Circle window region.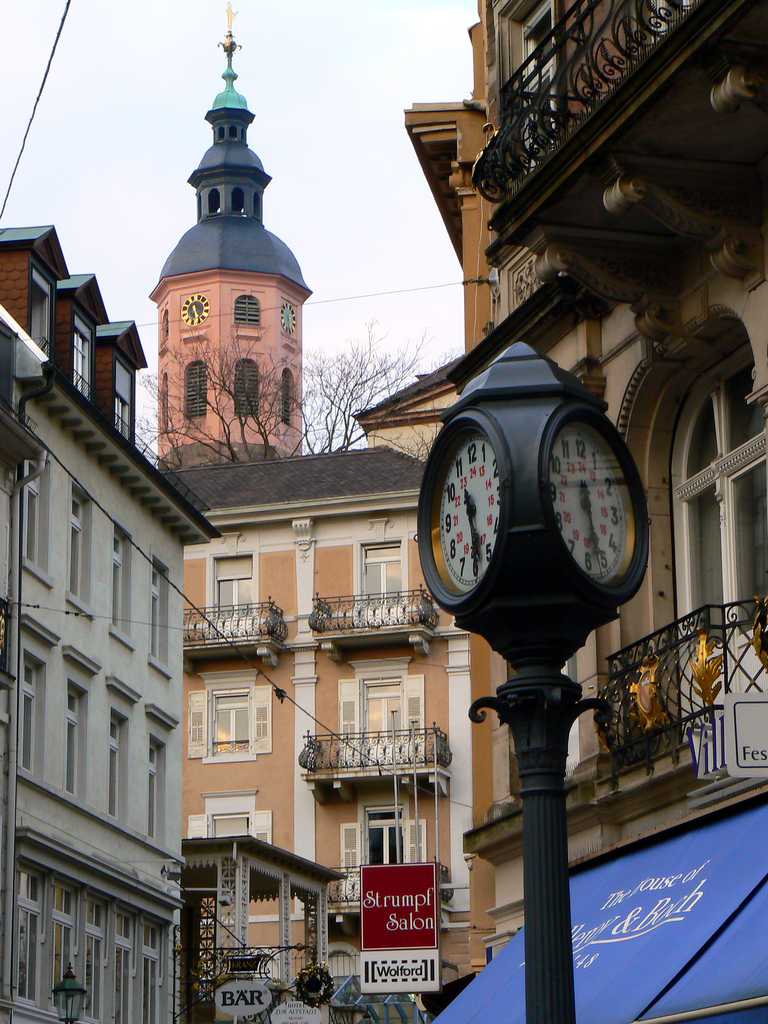
Region: pyautogui.locateOnScreen(184, 360, 205, 421).
